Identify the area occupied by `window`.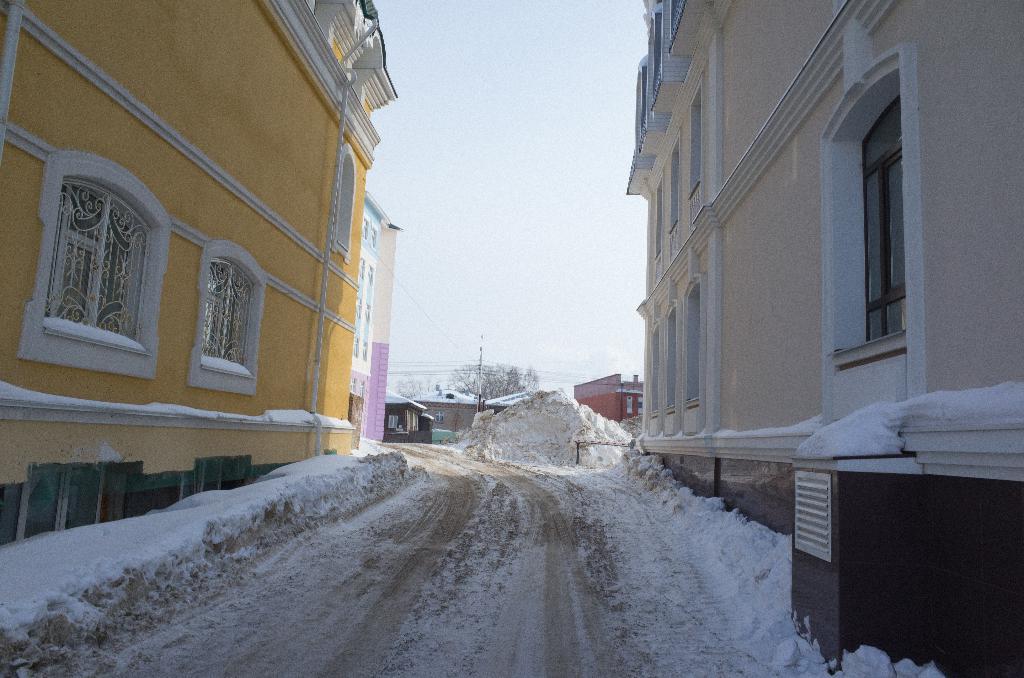
Area: box(388, 415, 399, 428).
